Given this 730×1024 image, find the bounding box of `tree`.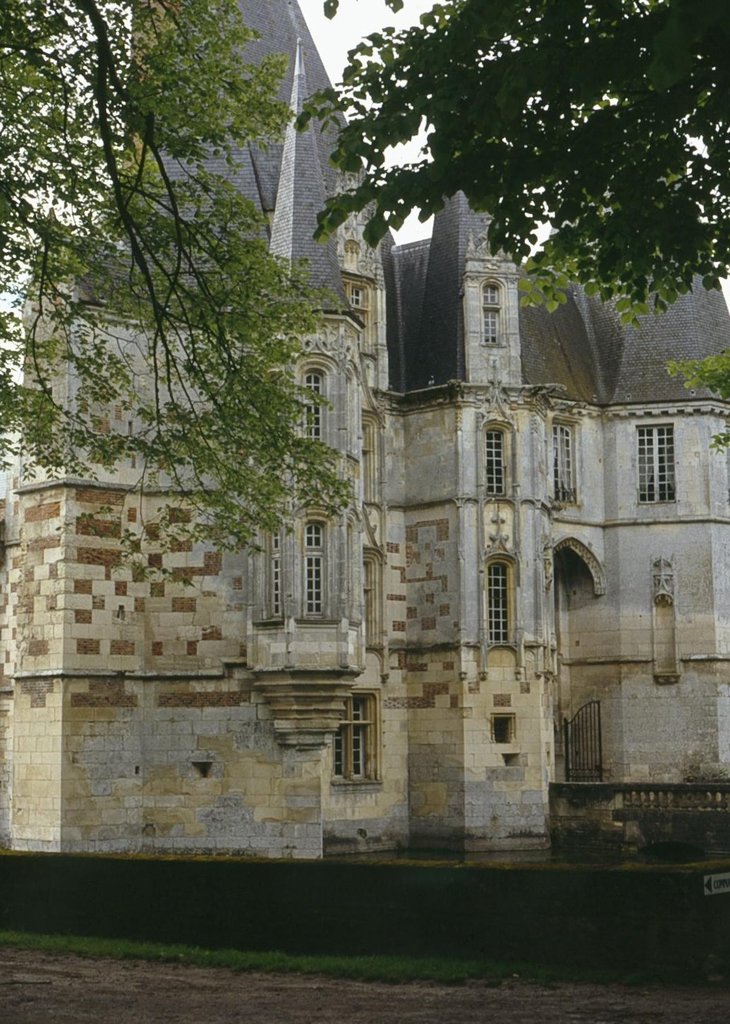
BBox(18, 47, 355, 655).
